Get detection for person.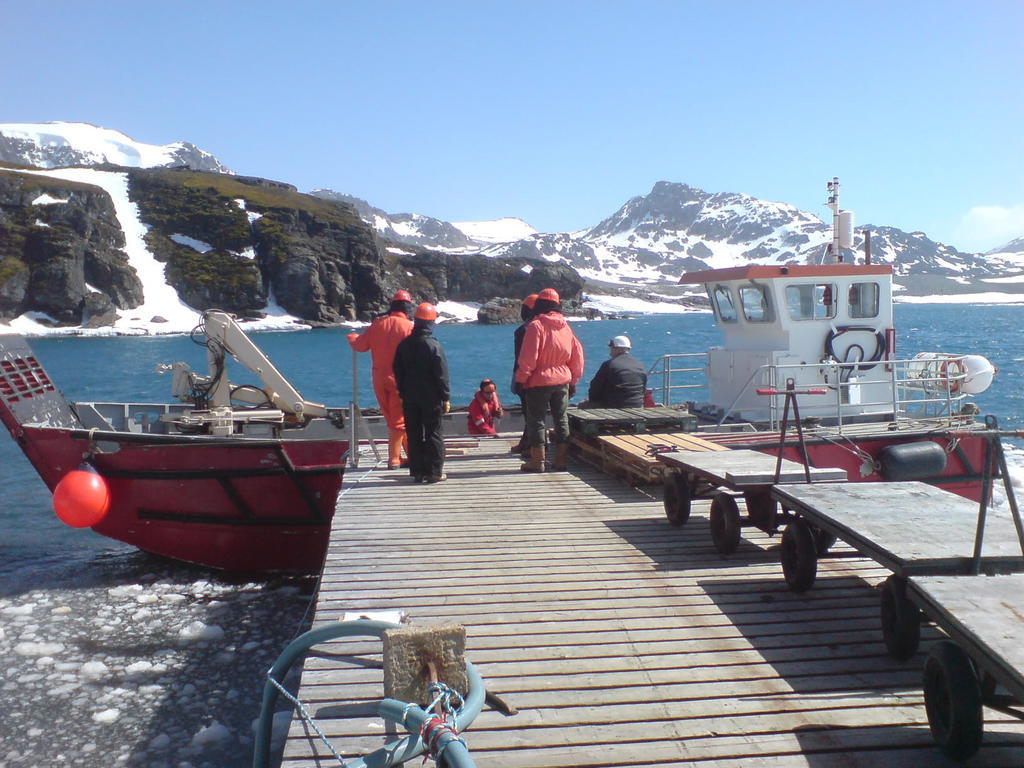
Detection: 342/285/418/467.
